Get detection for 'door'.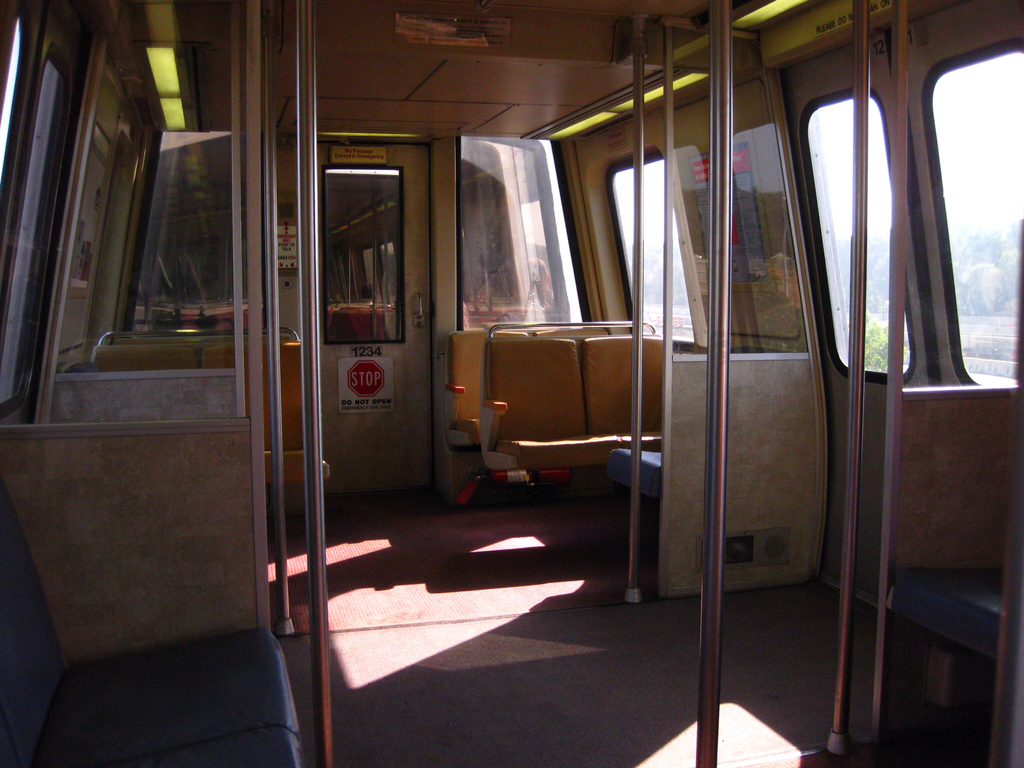
Detection: <region>317, 145, 433, 495</region>.
